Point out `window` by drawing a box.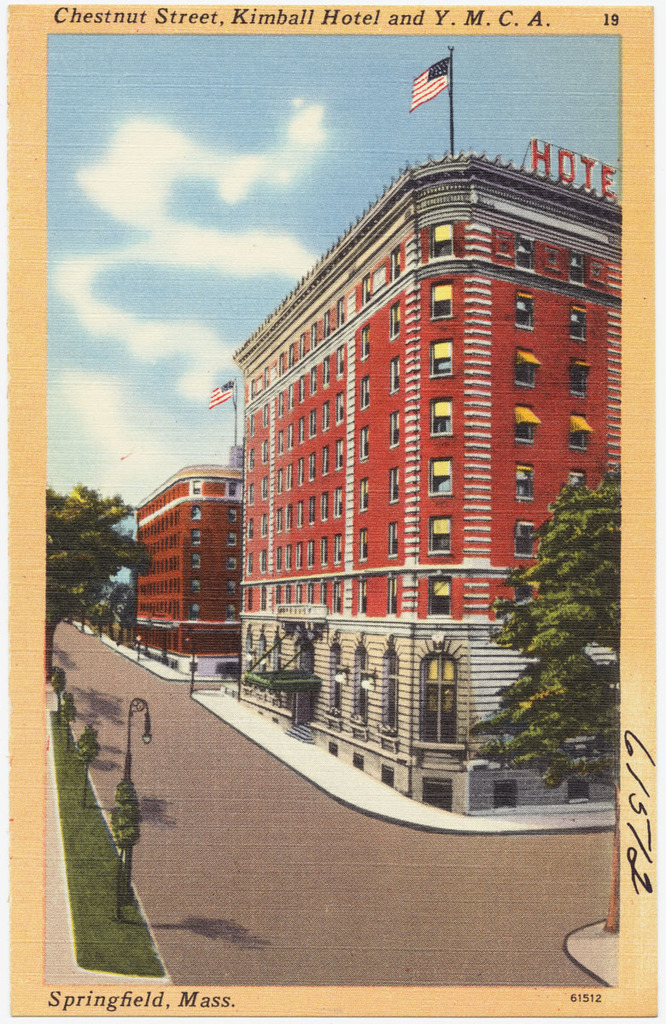
BBox(427, 345, 450, 375).
